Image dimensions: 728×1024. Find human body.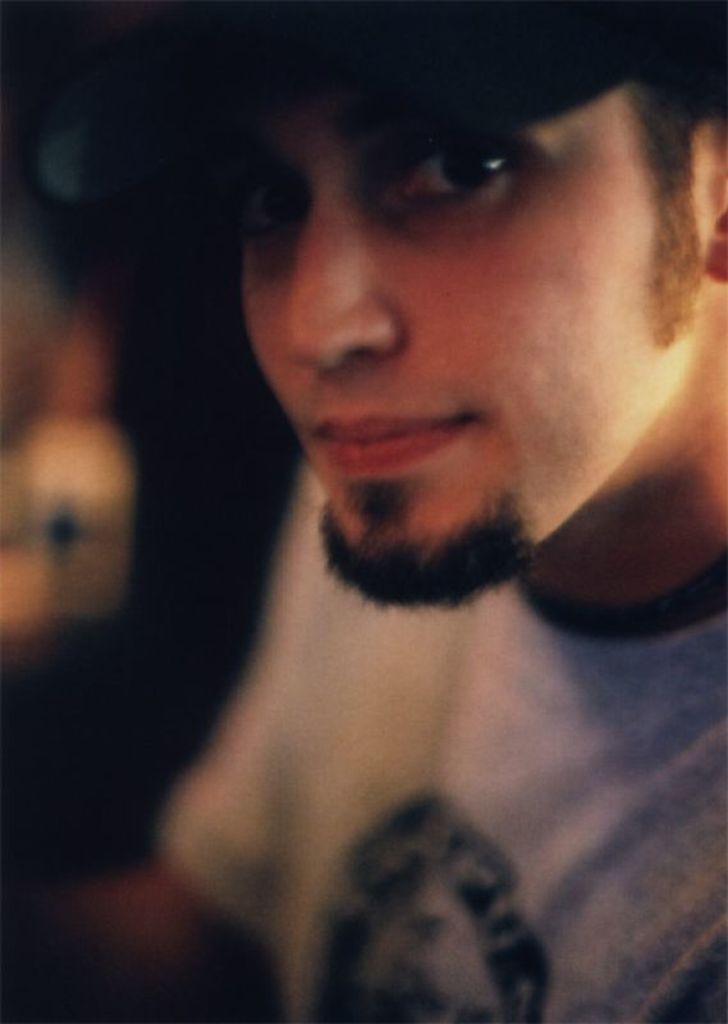
rect(91, 84, 725, 1020).
